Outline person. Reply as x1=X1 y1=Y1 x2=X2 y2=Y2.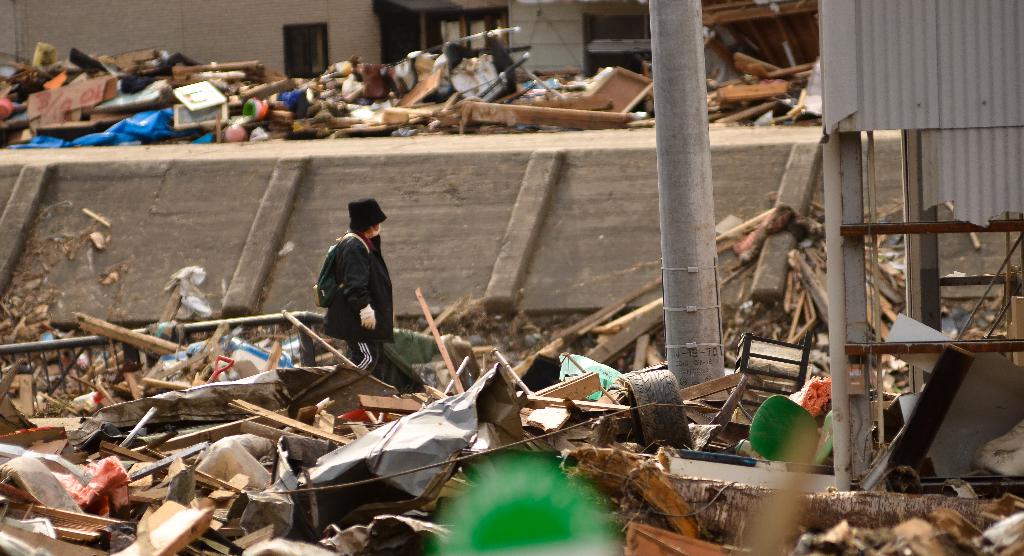
x1=319 y1=201 x2=399 y2=370.
